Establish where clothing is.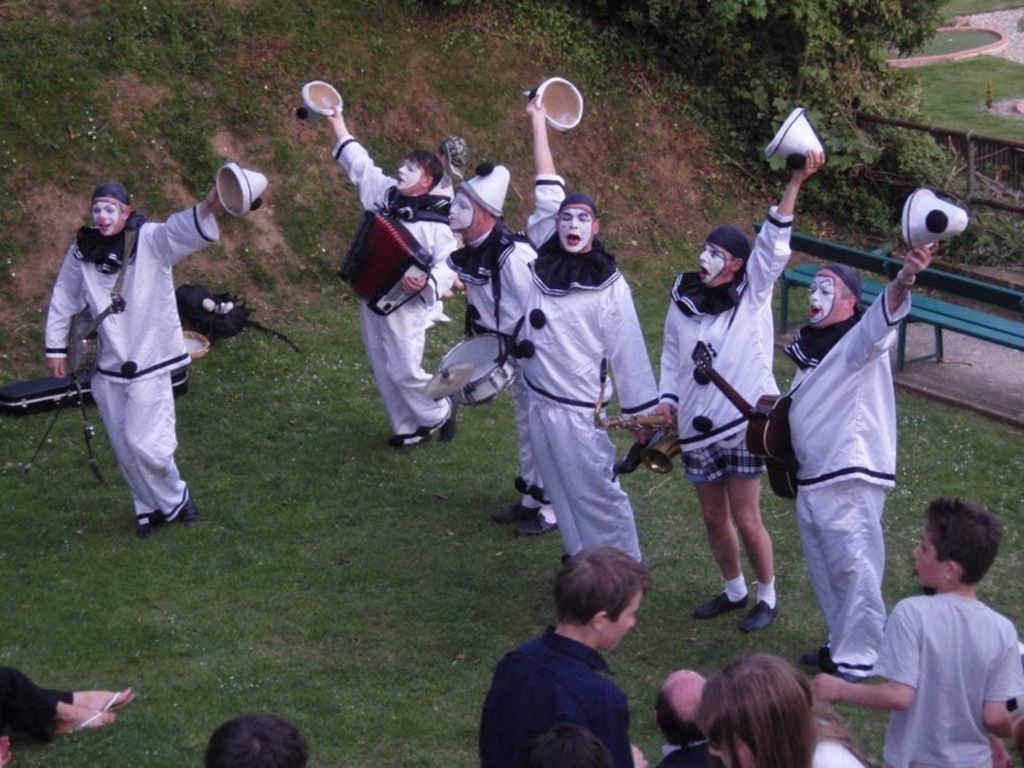
Established at x1=479 y1=623 x2=627 y2=767.
